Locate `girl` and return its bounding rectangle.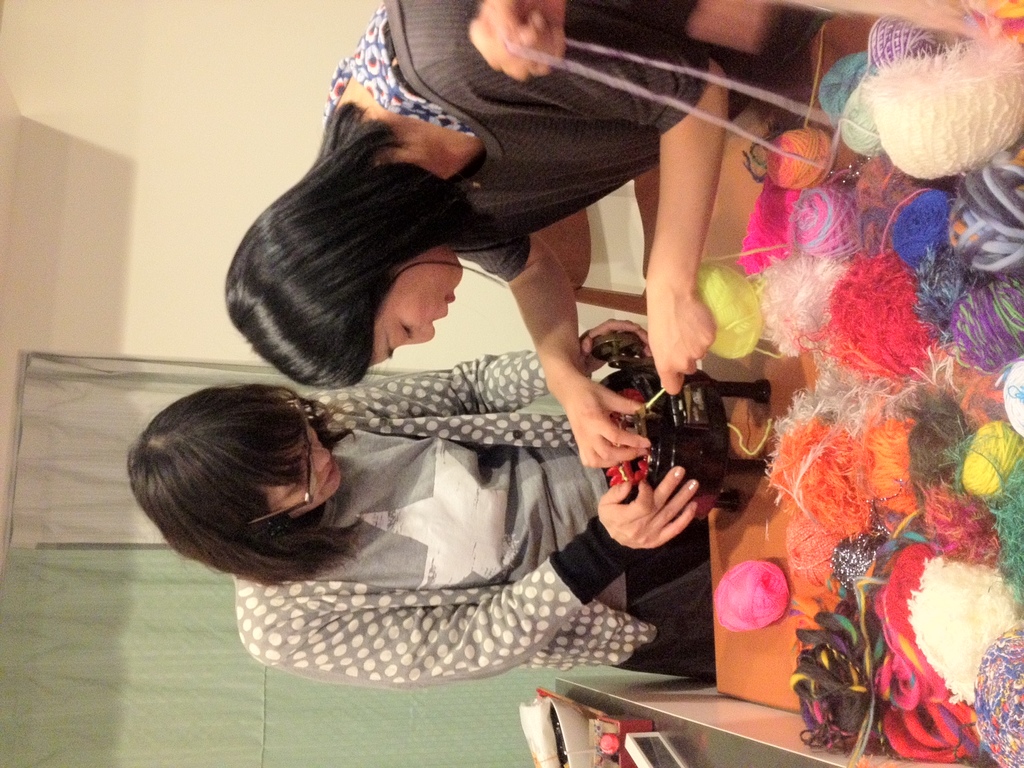
(left=227, top=0, right=801, bottom=461).
